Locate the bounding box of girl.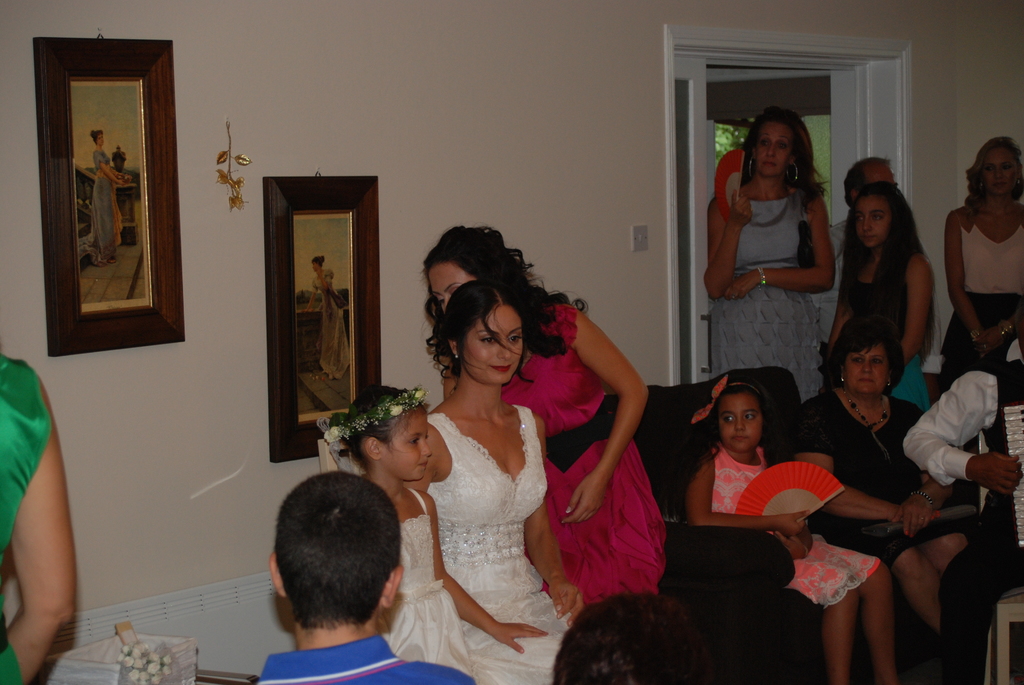
Bounding box: box=[690, 376, 892, 684].
